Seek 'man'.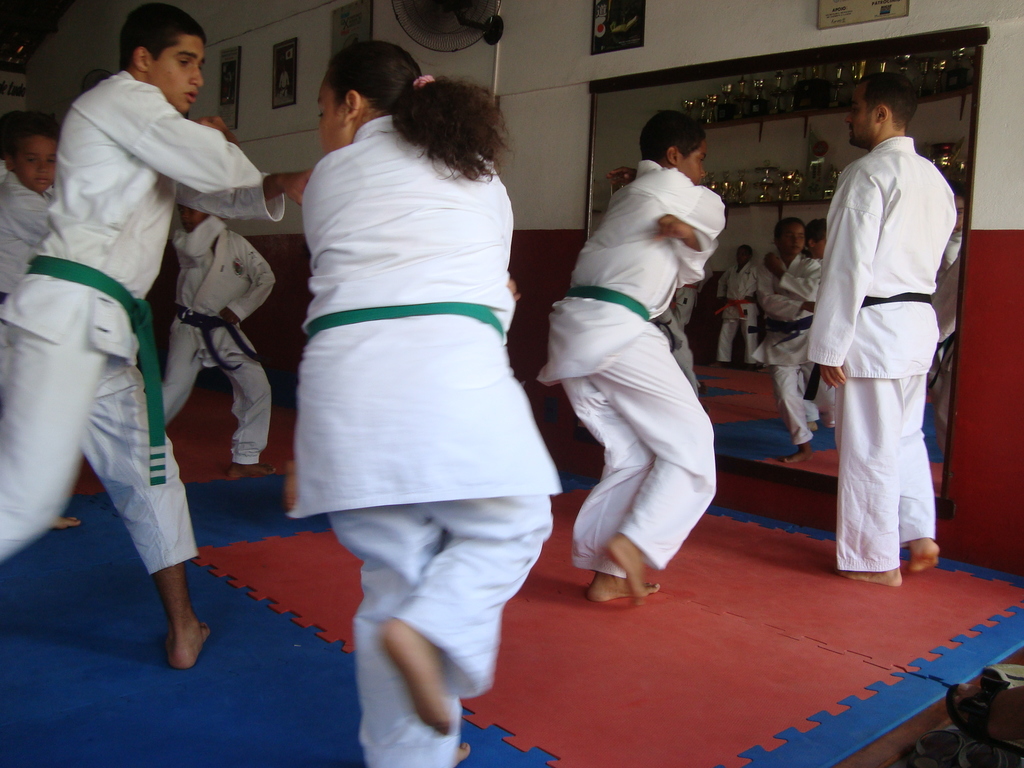
[left=161, top=212, right=267, bottom=484].
